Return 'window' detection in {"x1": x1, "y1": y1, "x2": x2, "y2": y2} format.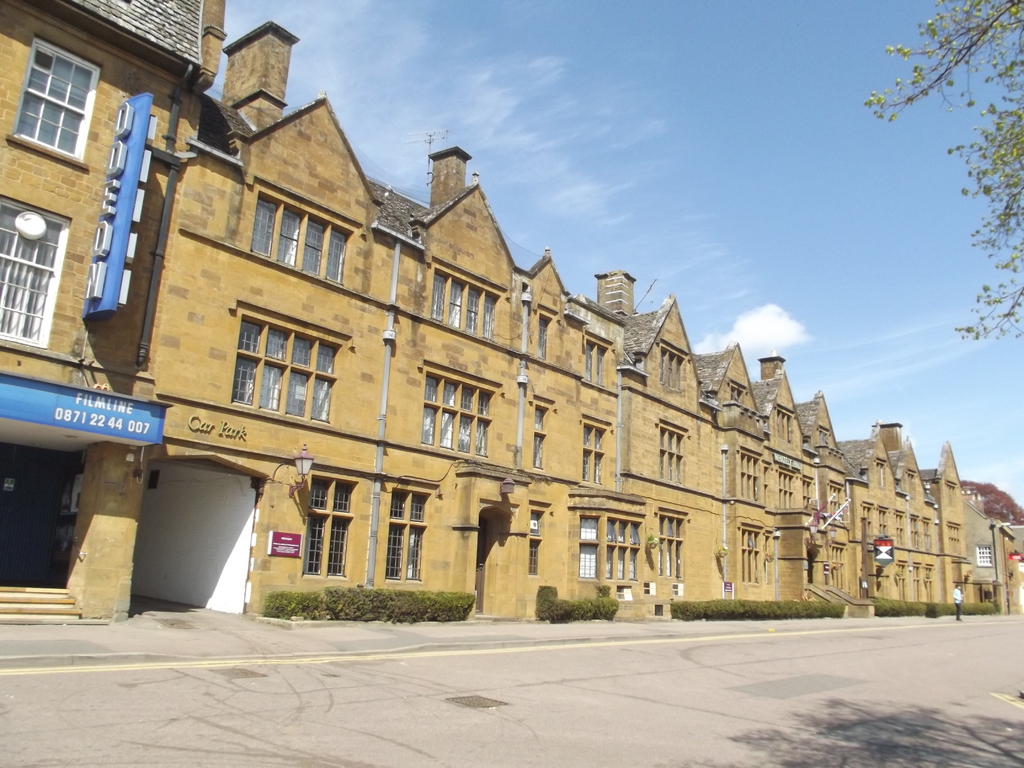
{"x1": 576, "y1": 513, "x2": 598, "y2": 576}.
